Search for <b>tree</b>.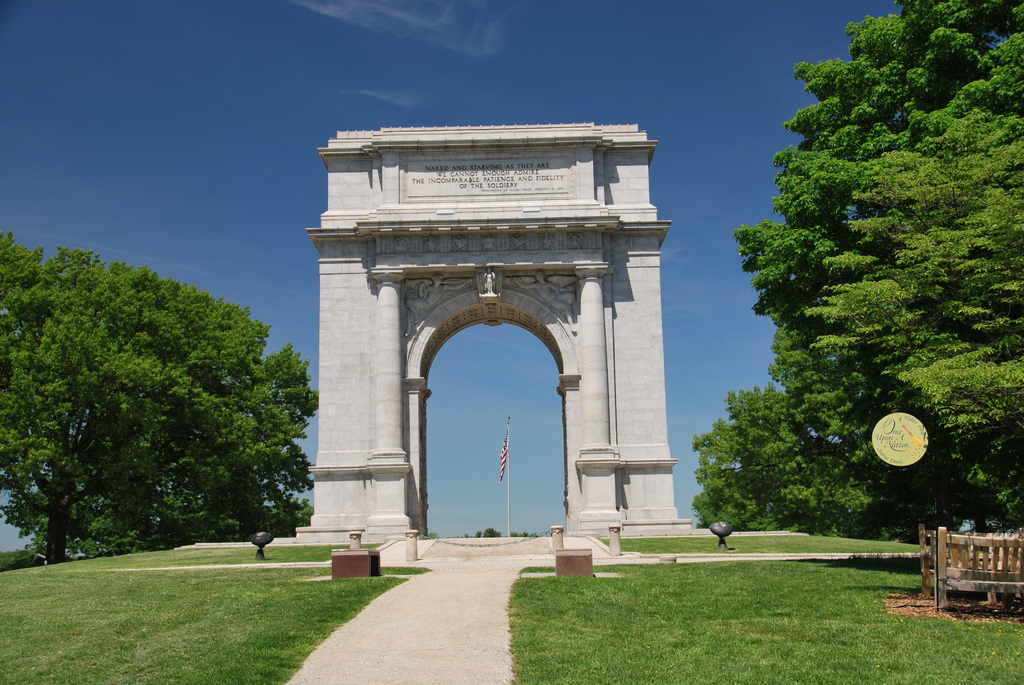
Found at bbox=[10, 226, 305, 567].
